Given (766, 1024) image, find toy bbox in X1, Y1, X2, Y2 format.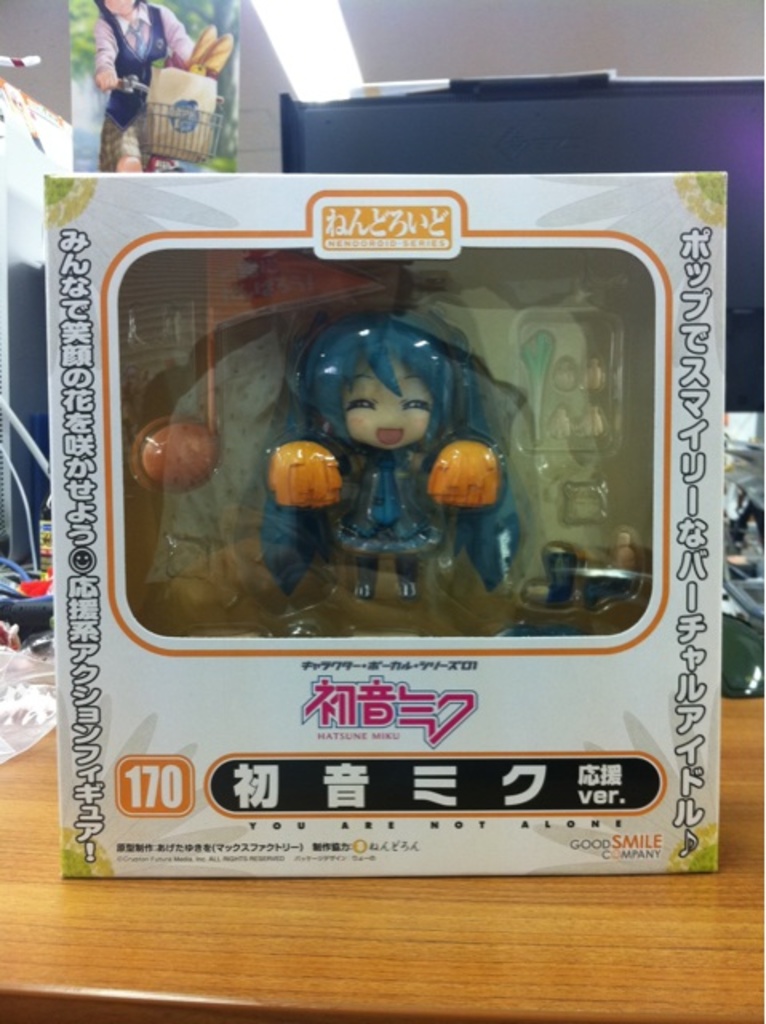
573, 571, 628, 605.
